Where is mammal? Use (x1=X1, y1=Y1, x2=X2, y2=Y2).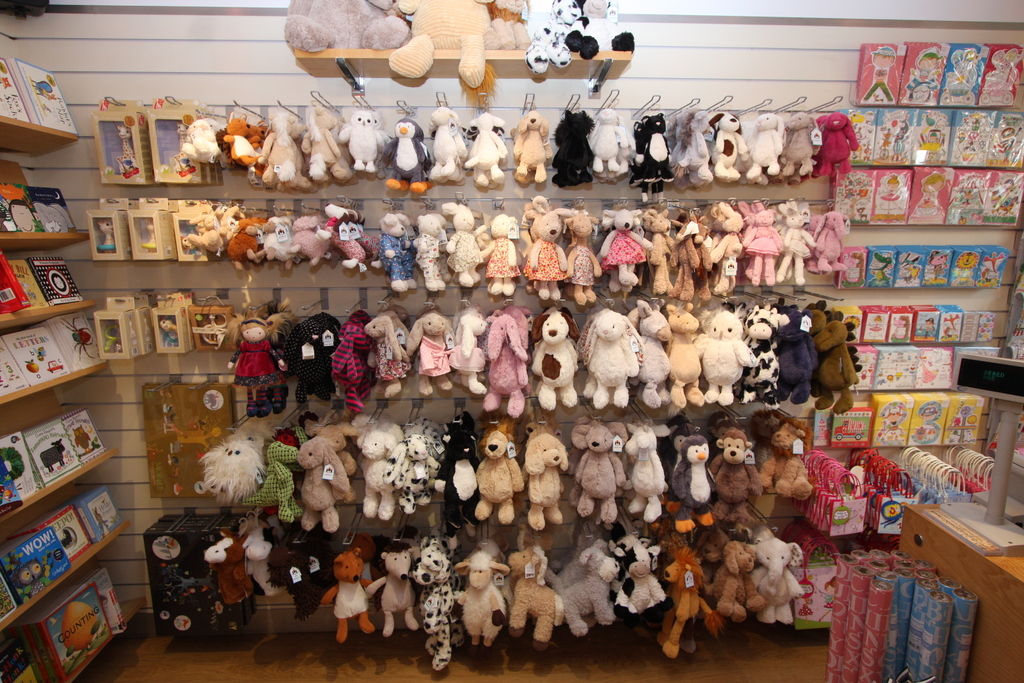
(x1=175, y1=122, x2=184, y2=175).
